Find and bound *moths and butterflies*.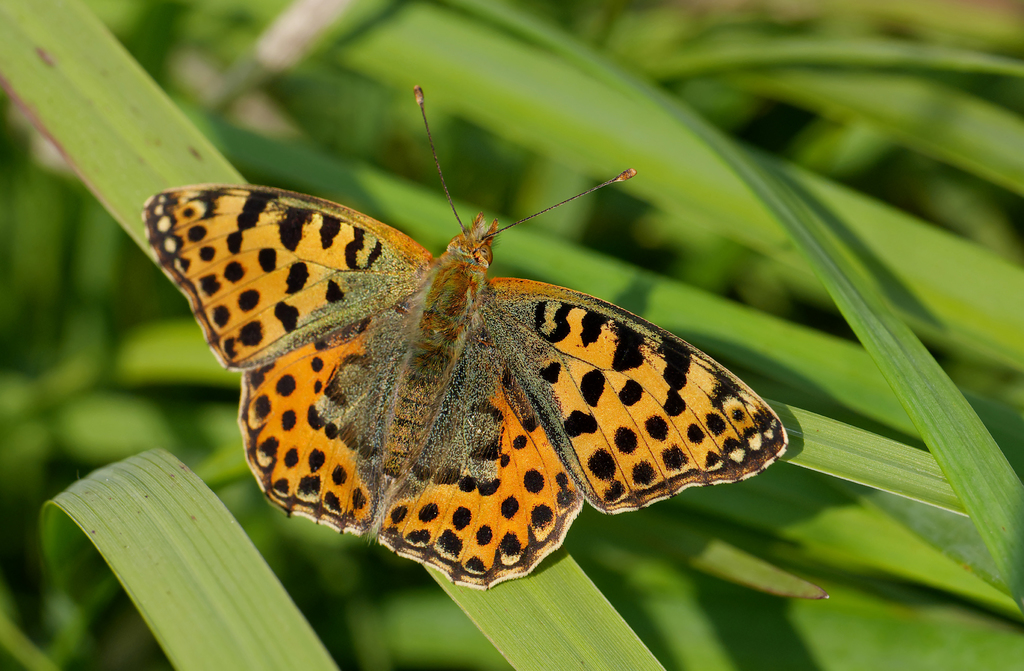
Bound: bbox(140, 84, 790, 588).
